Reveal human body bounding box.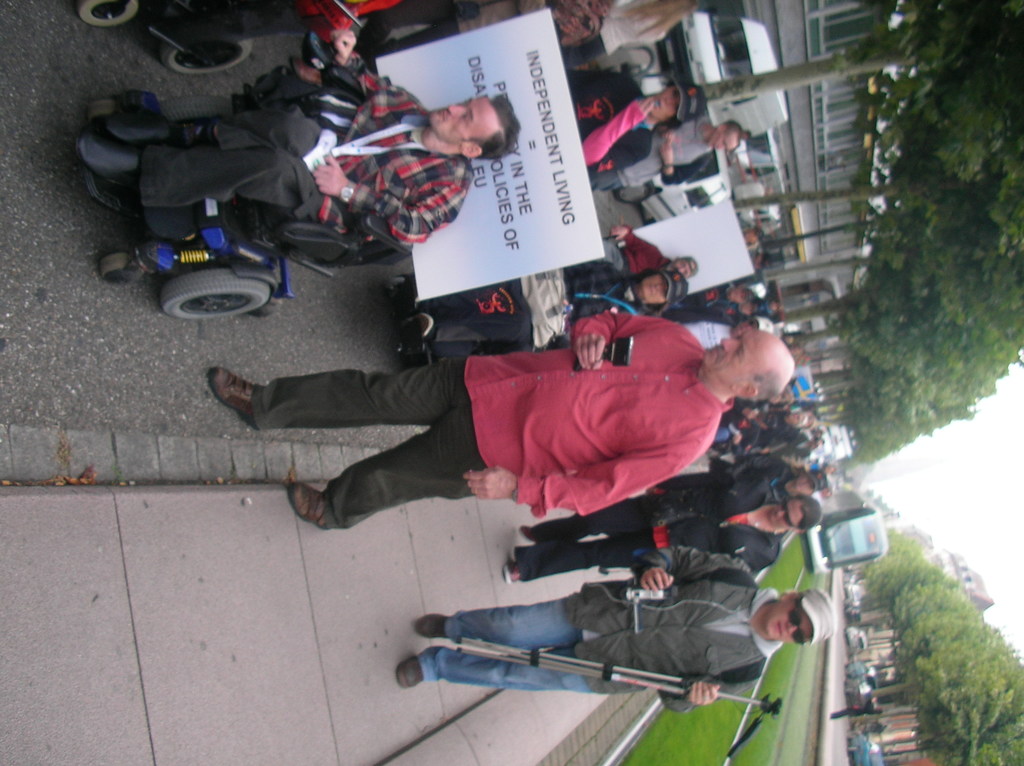
Revealed: bbox=(589, 109, 716, 186).
